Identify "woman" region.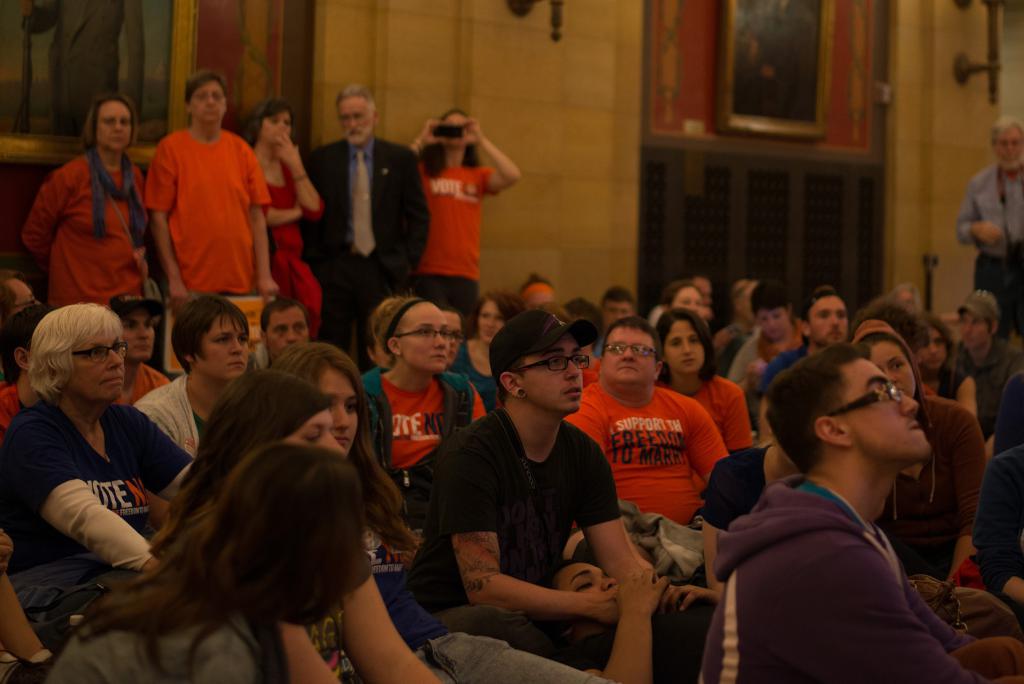
Region: [104, 368, 351, 683].
